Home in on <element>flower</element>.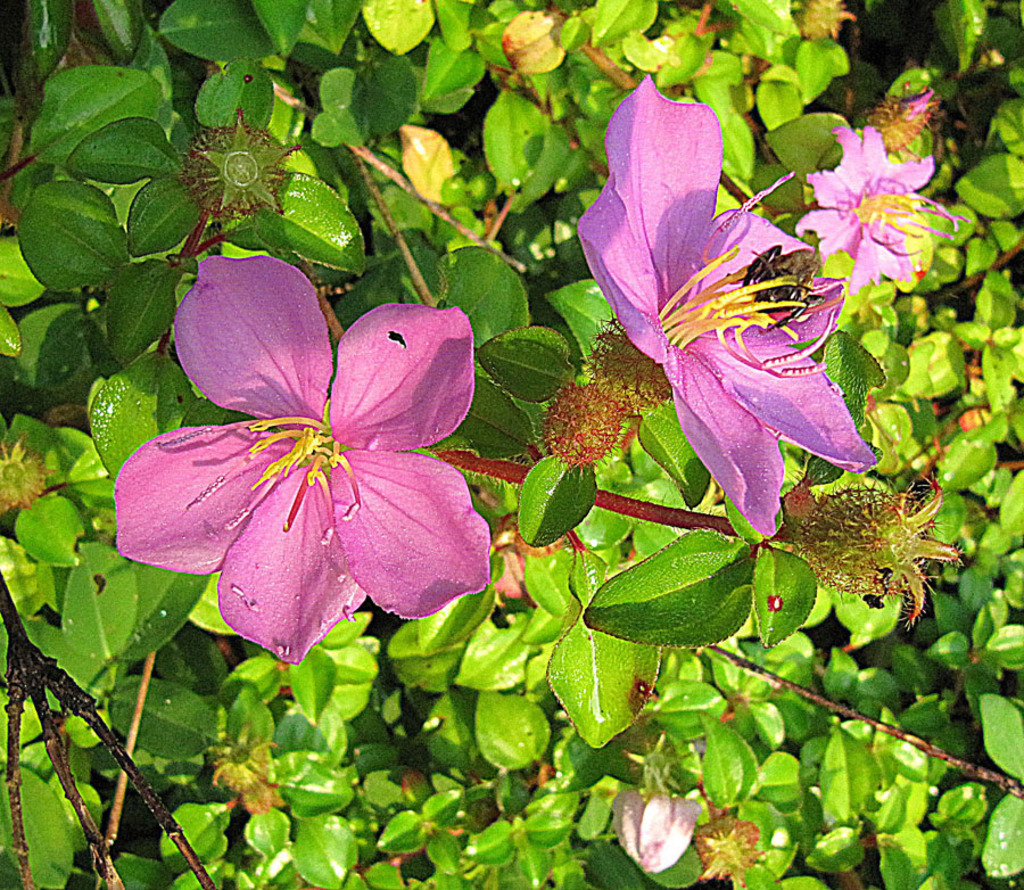
Homed in at x1=0, y1=431, x2=41, y2=517.
